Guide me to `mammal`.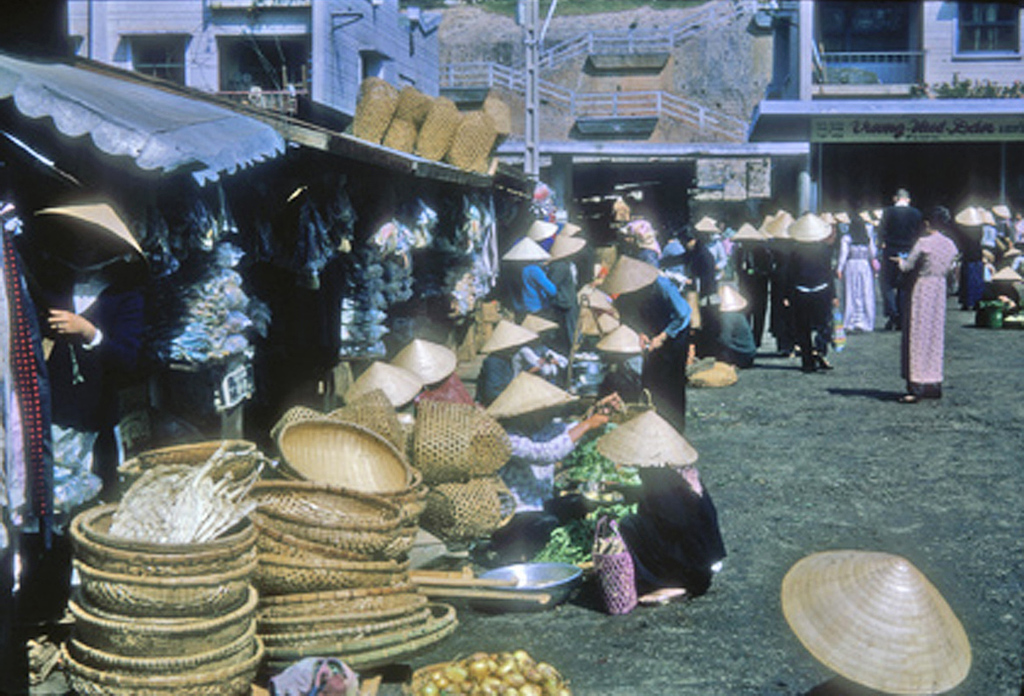
Guidance: l=477, t=369, r=634, b=565.
